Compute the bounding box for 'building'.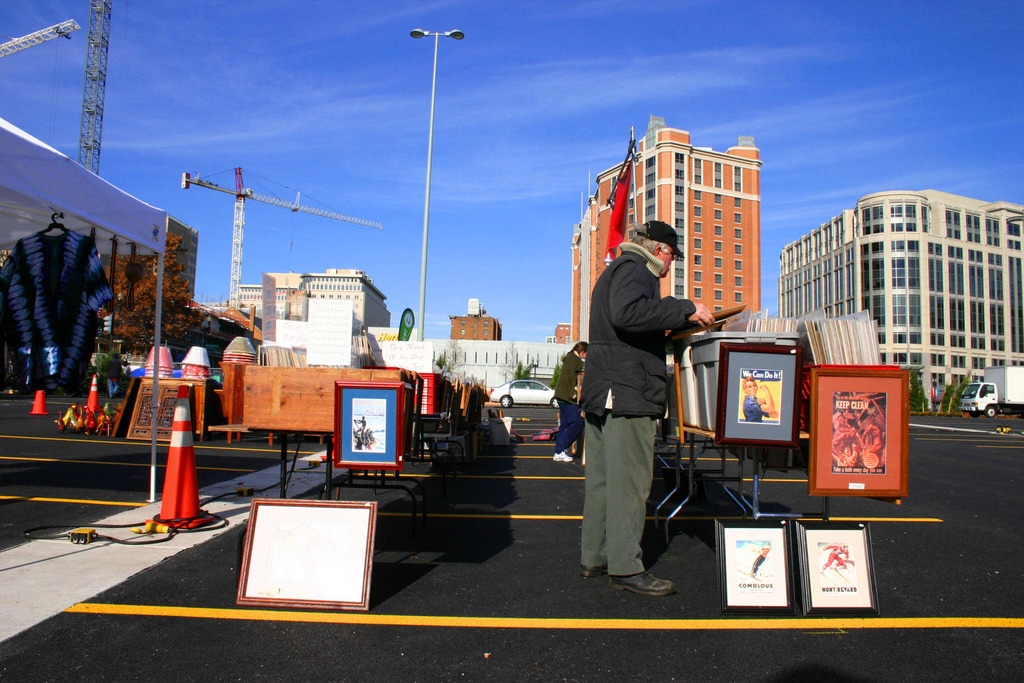
{"left": 780, "top": 185, "right": 1023, "bottom": 406}.
